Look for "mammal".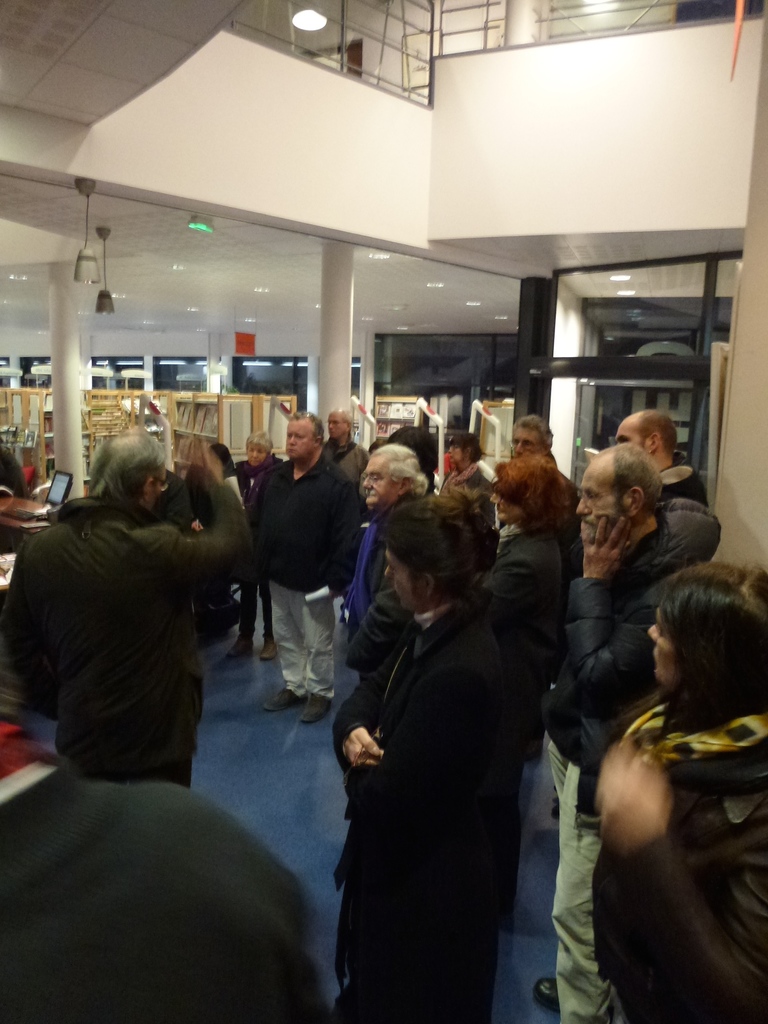
Found: region(200, 443, 238, 634).
